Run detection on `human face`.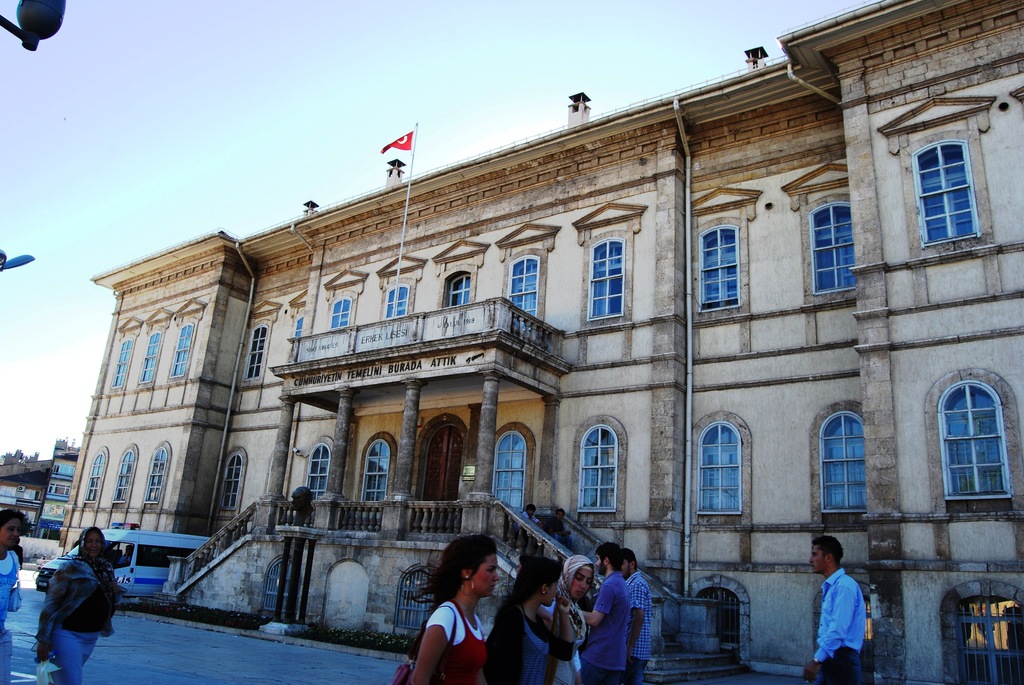
Result: [x1=568, y1=569, x2=600, y2=603].
